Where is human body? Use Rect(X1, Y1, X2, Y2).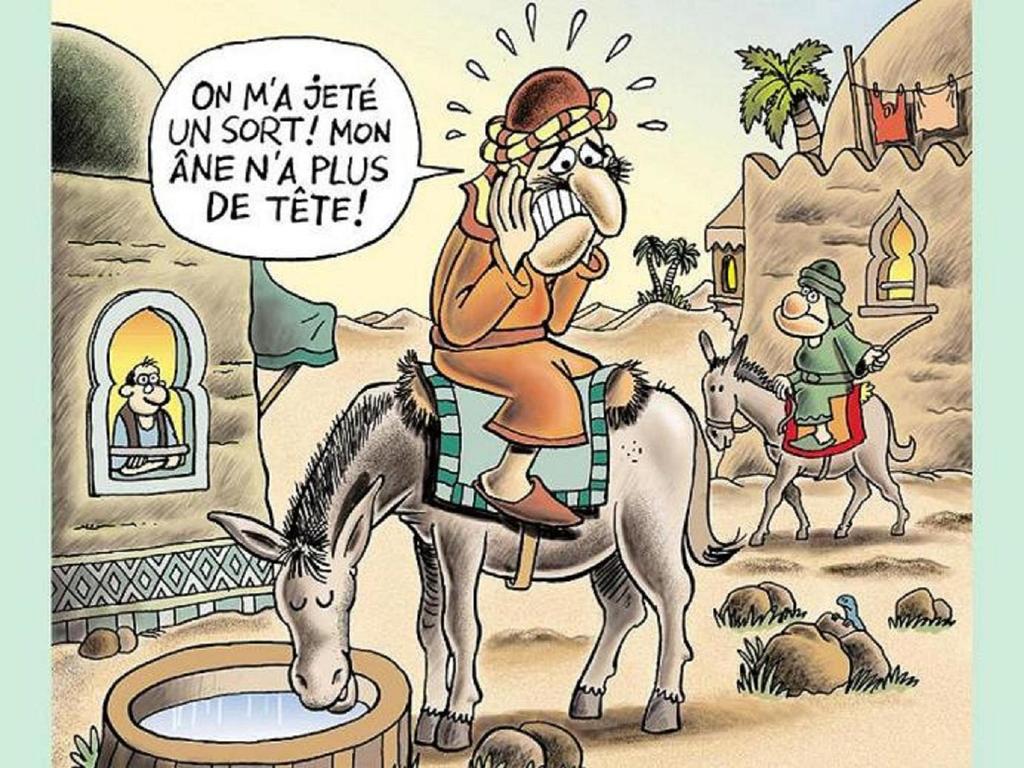
Rect(429, 130, 625, 503).
